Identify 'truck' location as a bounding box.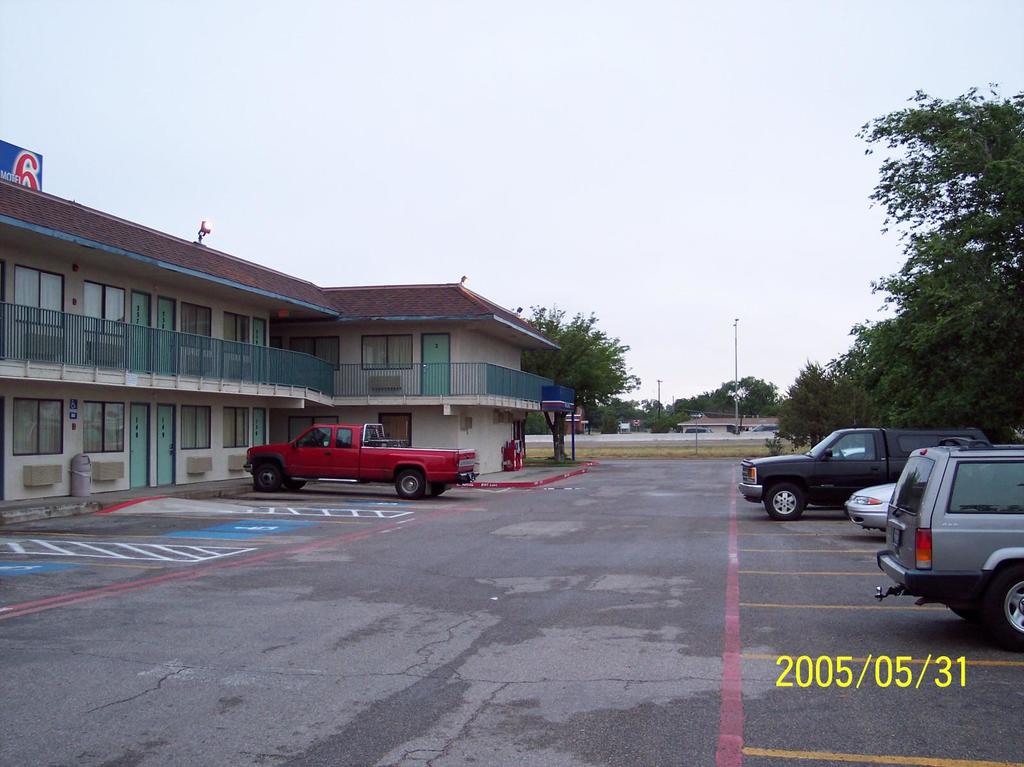
<bbox>737, 425, 993, 521</bbox>.
